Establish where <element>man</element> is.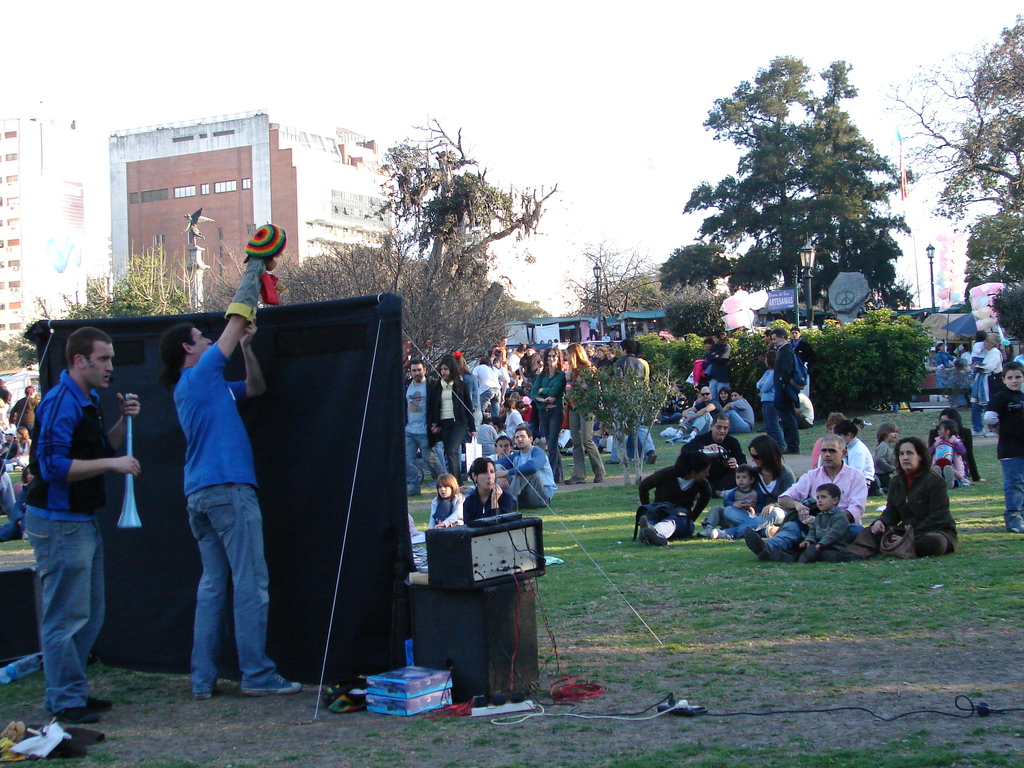
Established at (584,343,604,390).
